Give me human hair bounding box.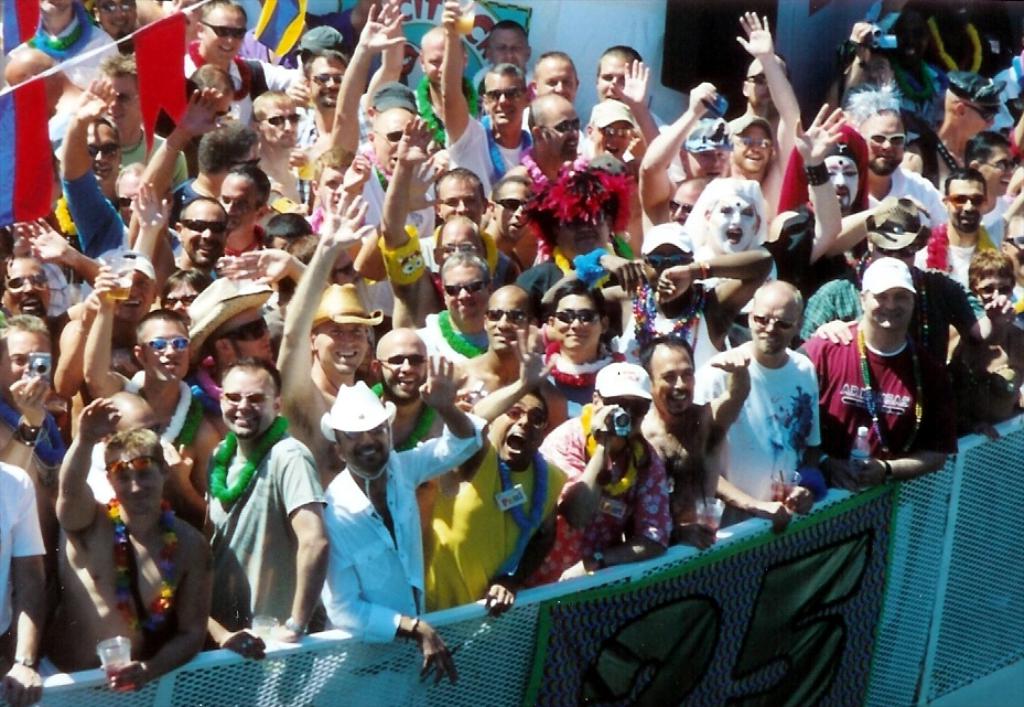
pyautogui.locateOnScreen(133, 309, 183, 341).
